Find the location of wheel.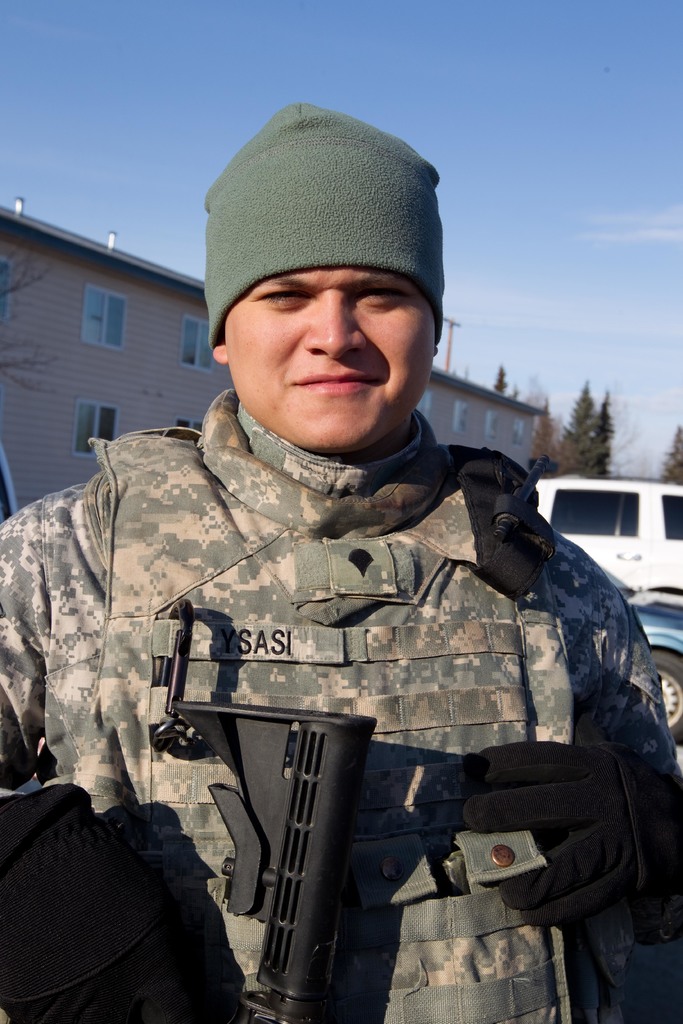
Location: <region>654, 649, 682, 741</region>.
